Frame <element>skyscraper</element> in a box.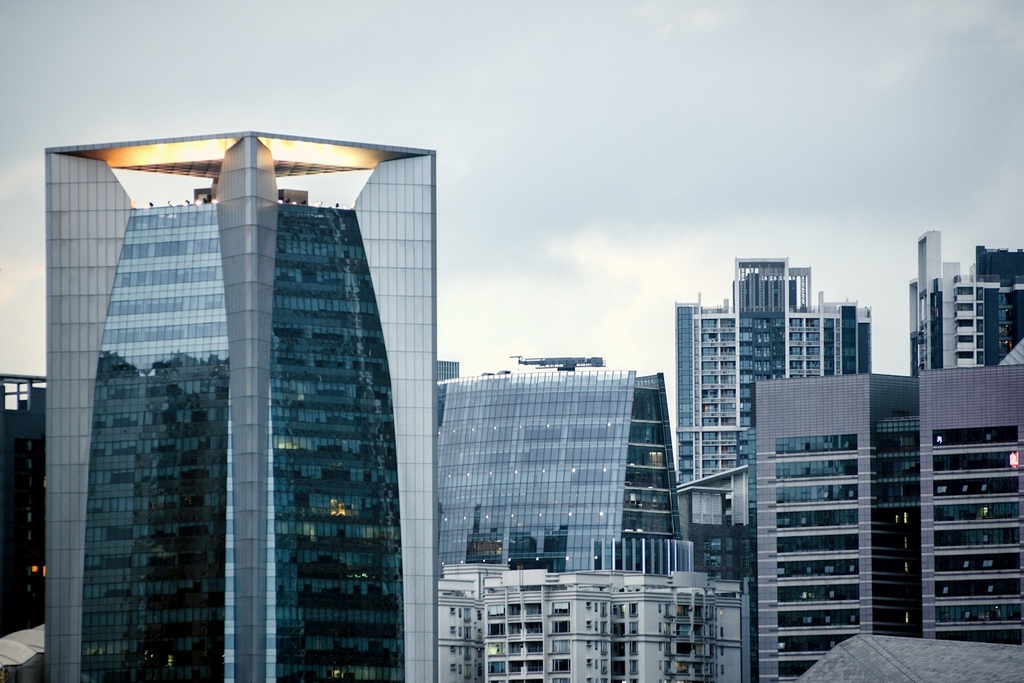
box=[429, 558, 736, 682].
